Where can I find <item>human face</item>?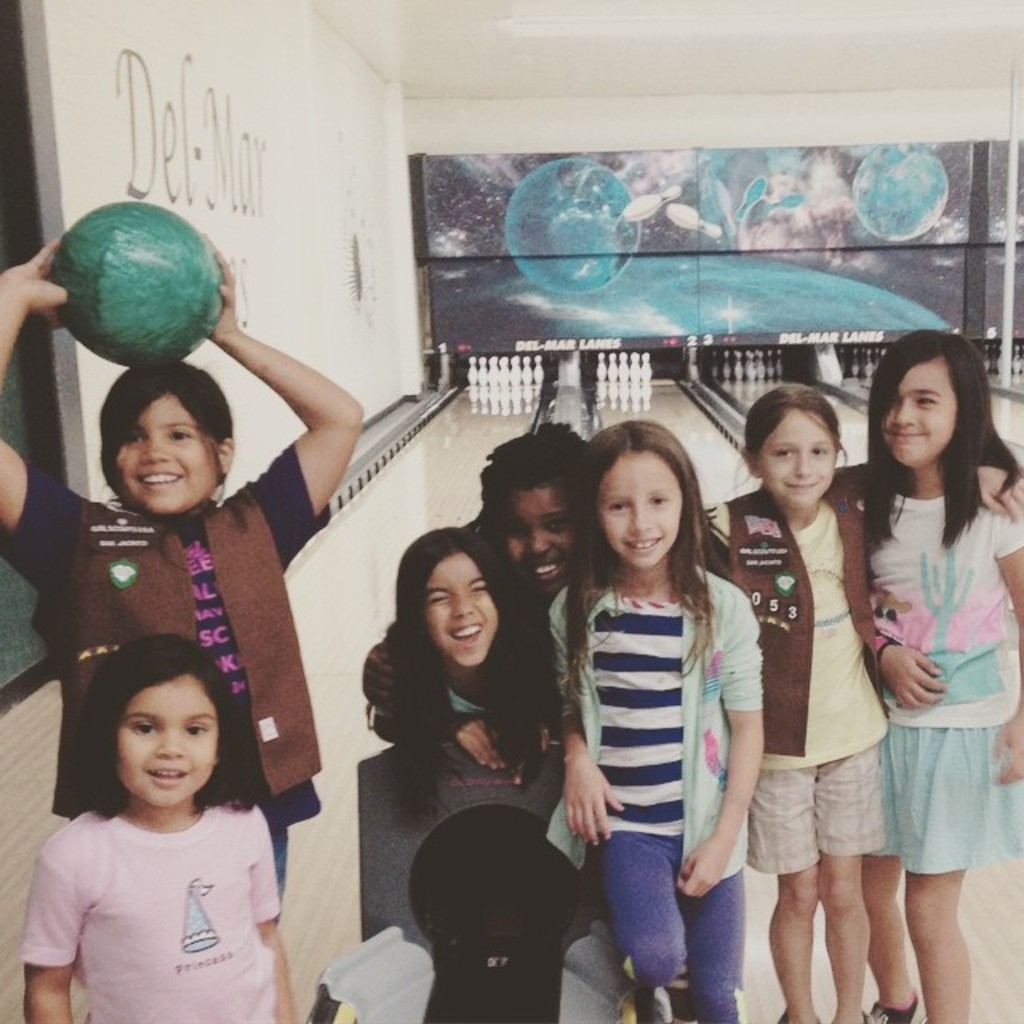
You can find it at 597 446 680 560.
